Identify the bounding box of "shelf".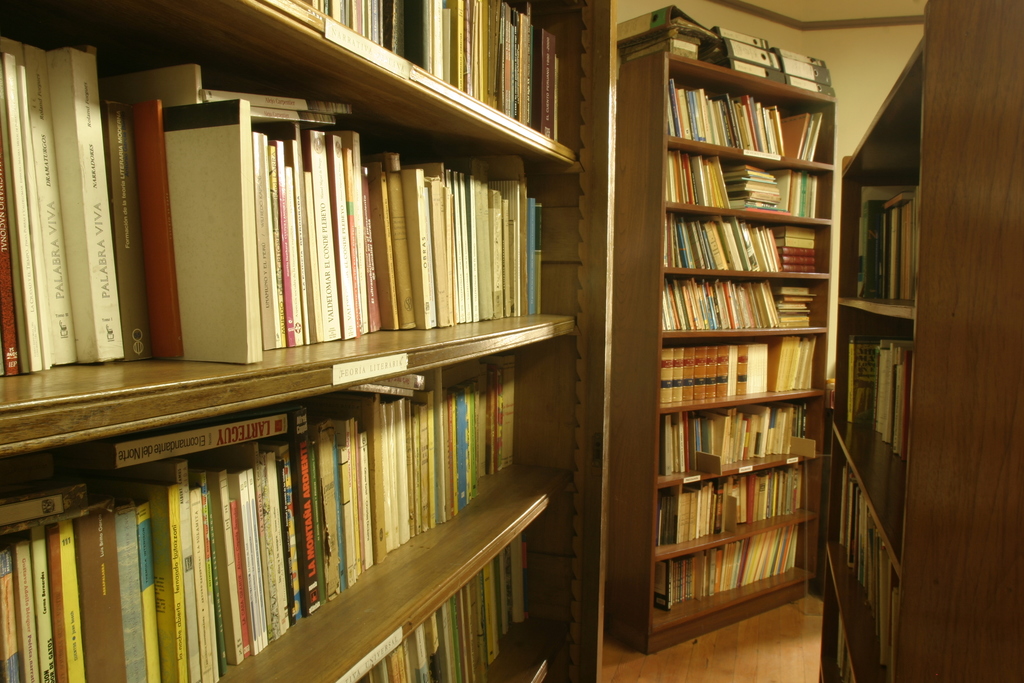
left=657, top=391, right=829, bottom=484.
